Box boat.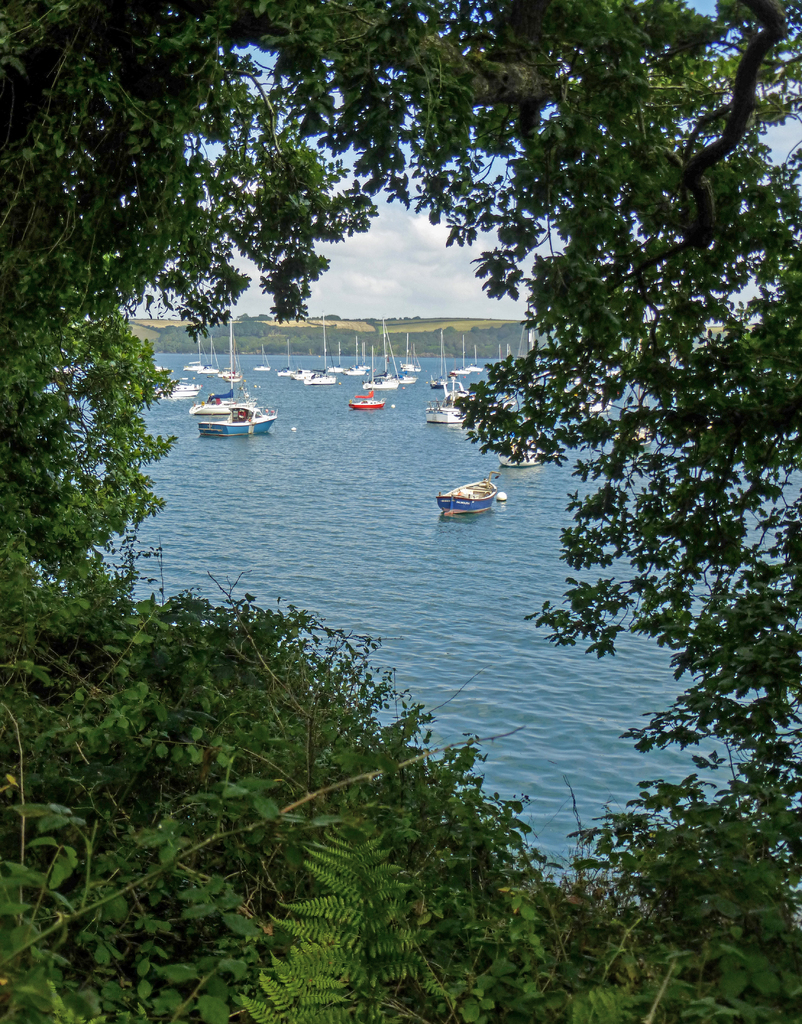
254:339:268:372.
